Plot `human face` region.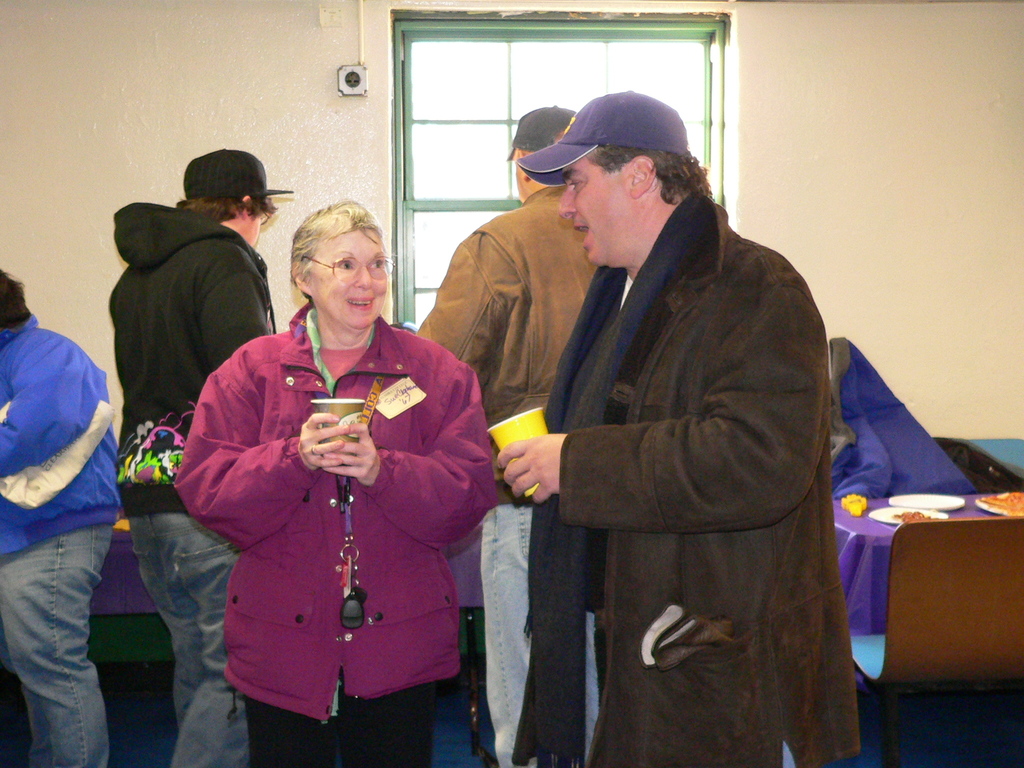
Plotted at box(307, 234, 387, 329).
